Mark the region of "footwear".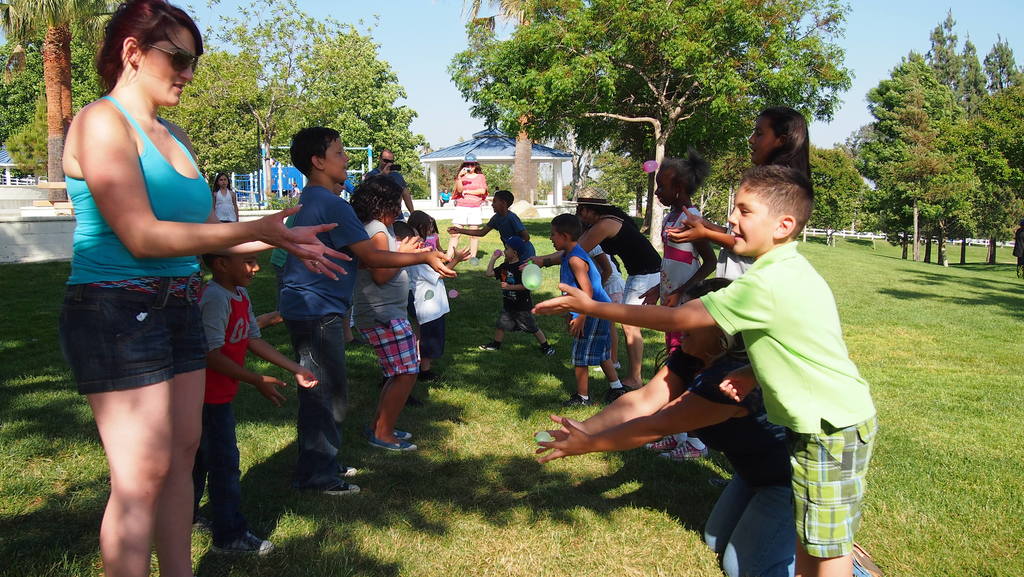
Region: x1=397, y1=427, x2=414, y2=439.
